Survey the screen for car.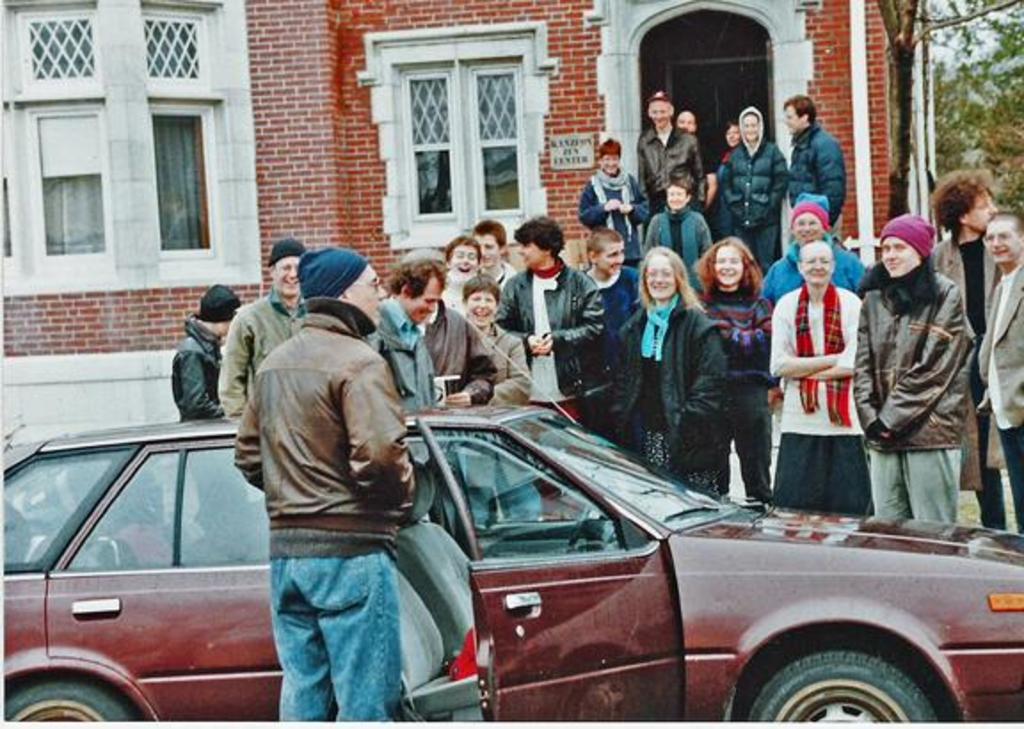
Survey found: 0/722/1022/727.
